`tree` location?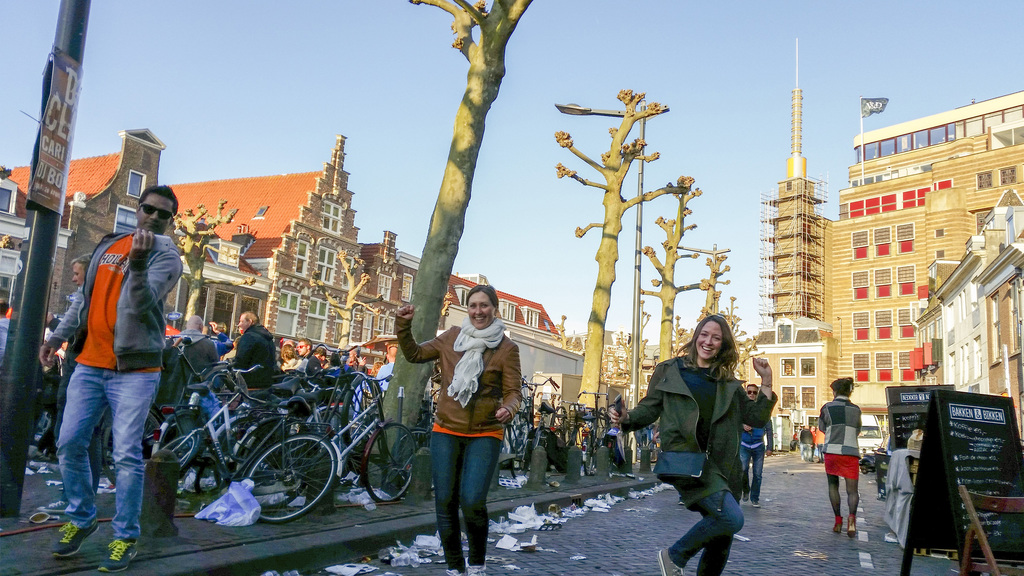
box(168, 196, 237, 328)
